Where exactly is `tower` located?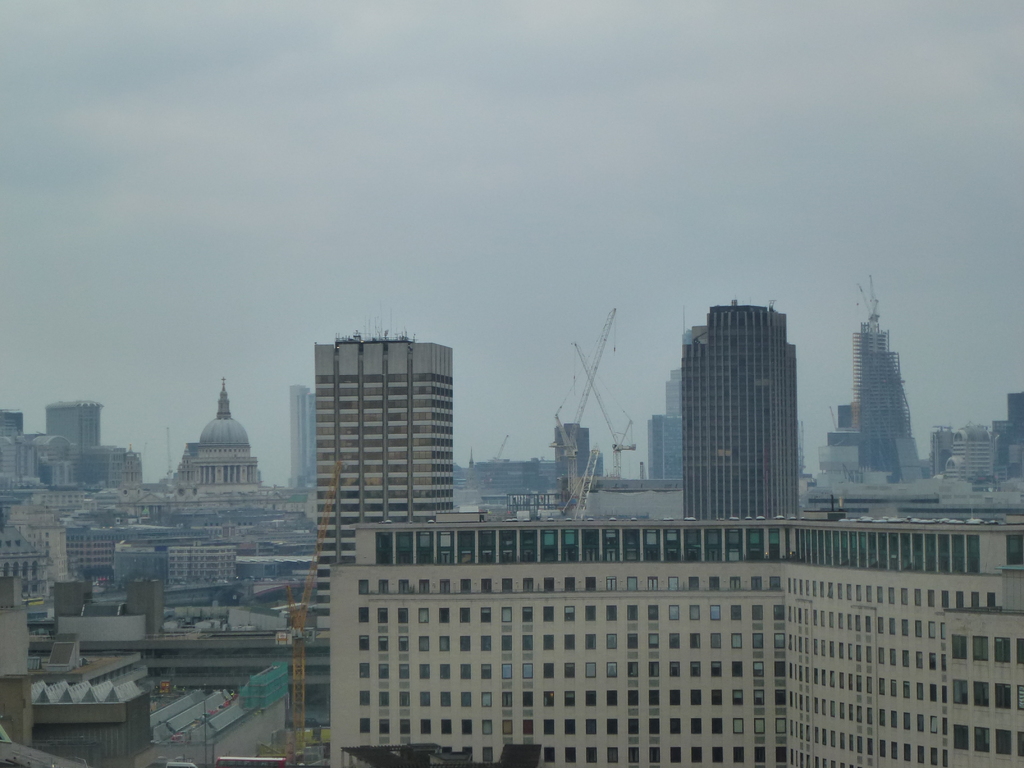
Its bounding box is 292,389,323,491.
